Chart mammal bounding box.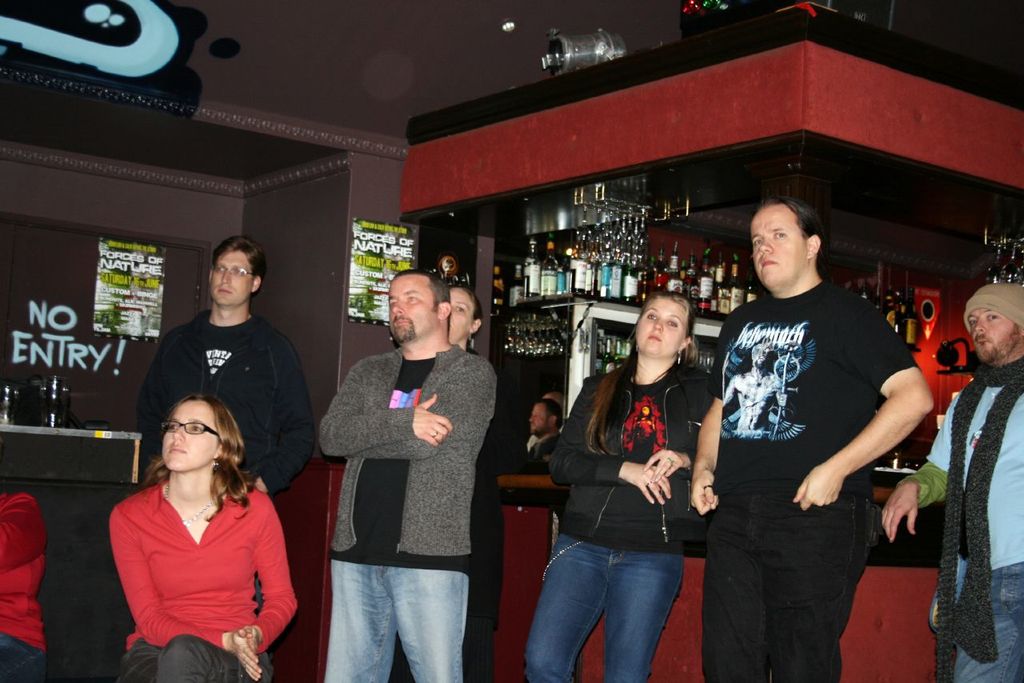
Charted: 0/491/43/682.
